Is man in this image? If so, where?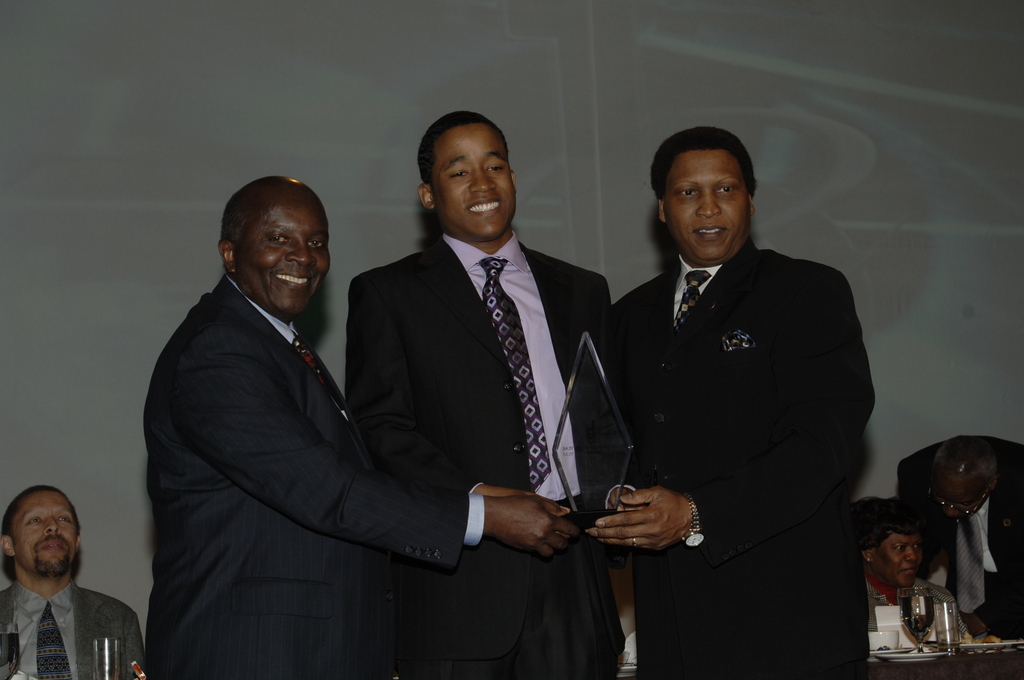
Yes, at box(894, 433, 1023, 643).
